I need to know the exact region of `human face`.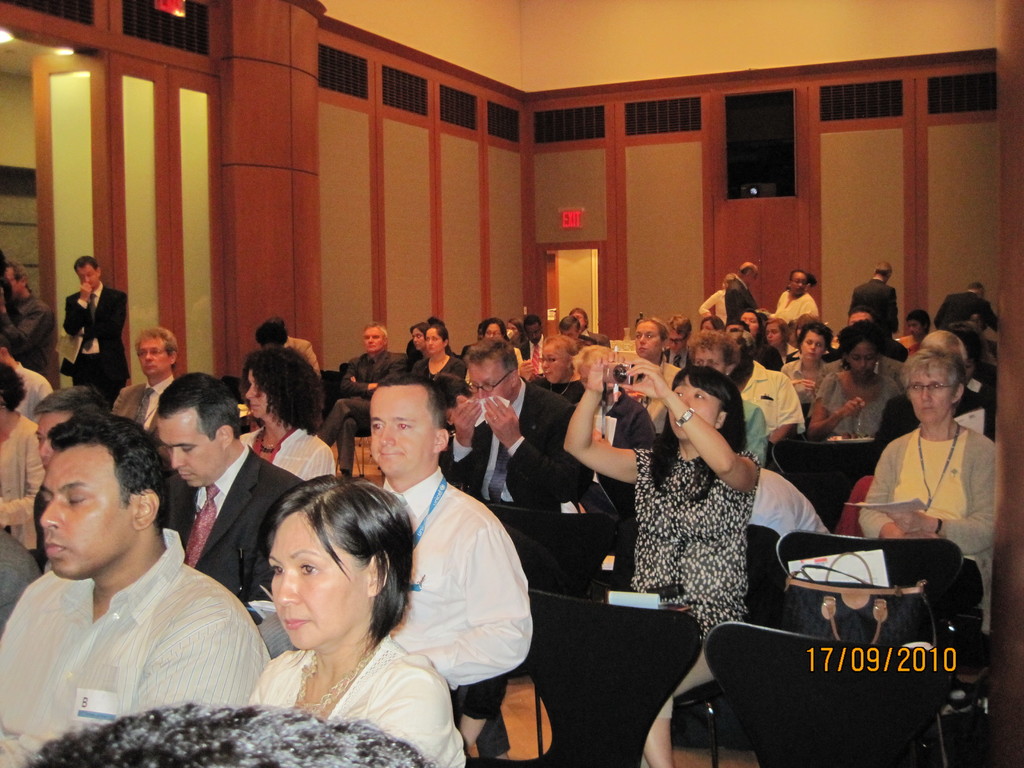
Region: rect(740, 313, 758, 337).
